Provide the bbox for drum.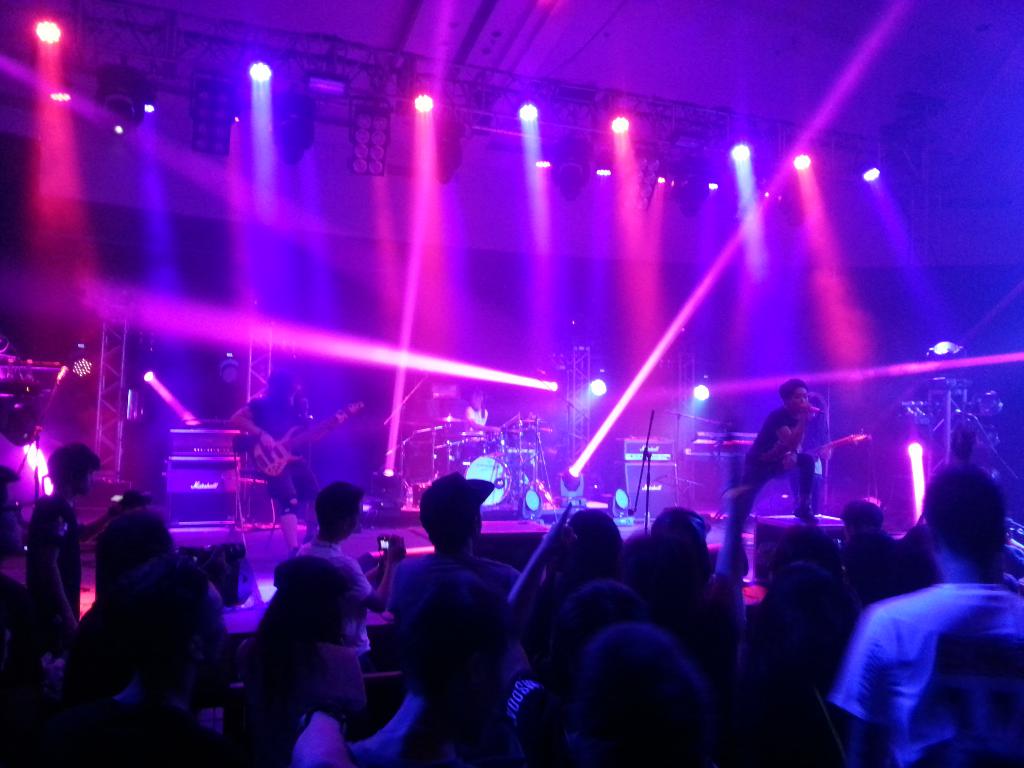
x1=465, y1=454, x2=512, y2=510.
